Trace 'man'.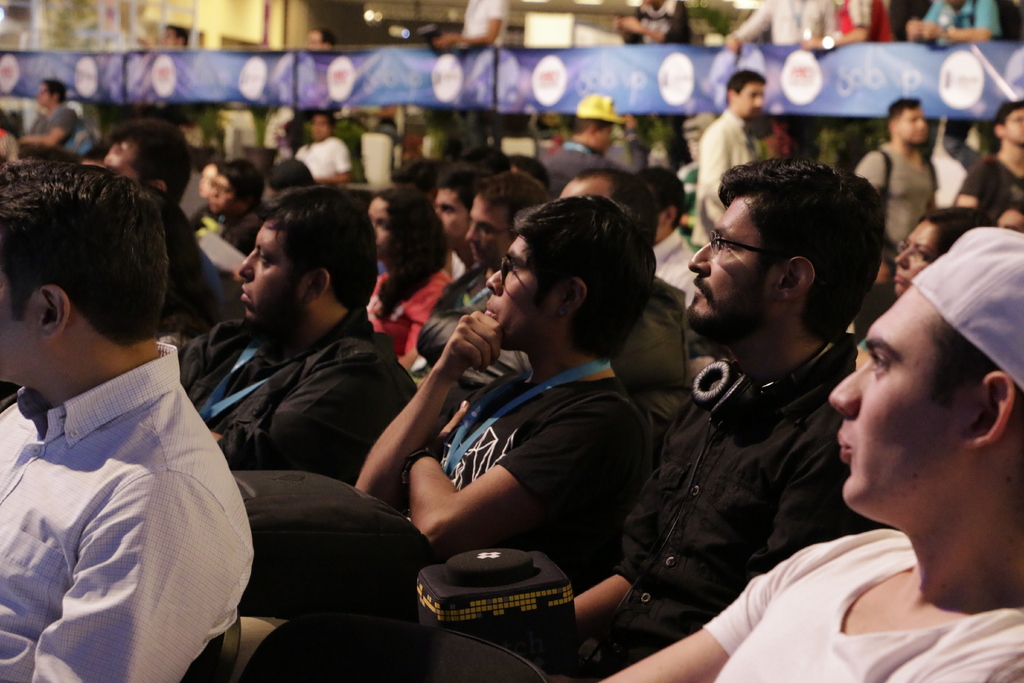
Traced to (x1=305, y1=27, x2=341, y2=45).
